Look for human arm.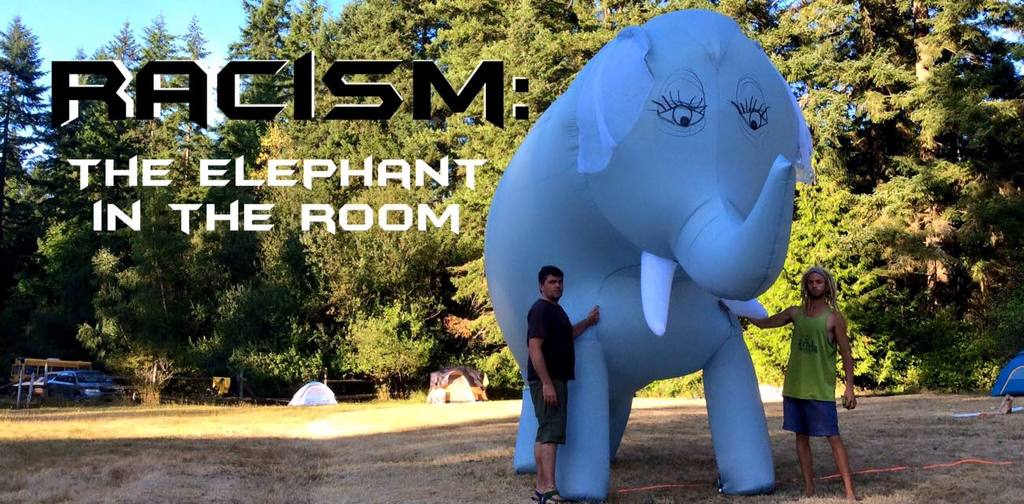
Found: select_region(526, 301, 557, 404).
